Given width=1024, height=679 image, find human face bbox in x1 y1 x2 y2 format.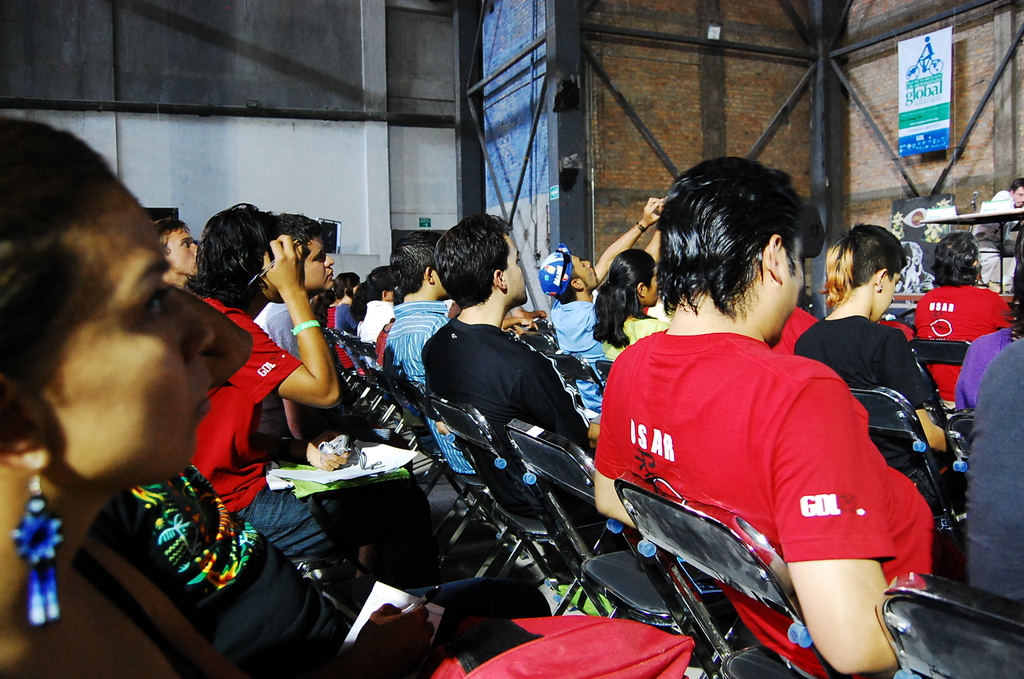
298 234 333 293.
